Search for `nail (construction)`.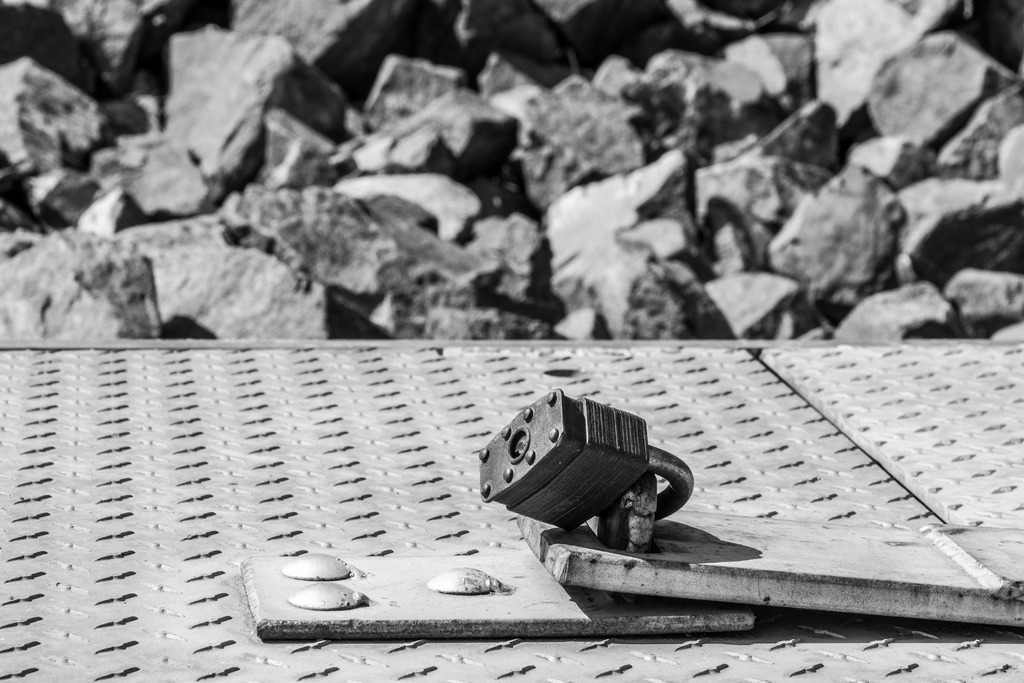
Found at bbox(429, 561, 491, 588).
